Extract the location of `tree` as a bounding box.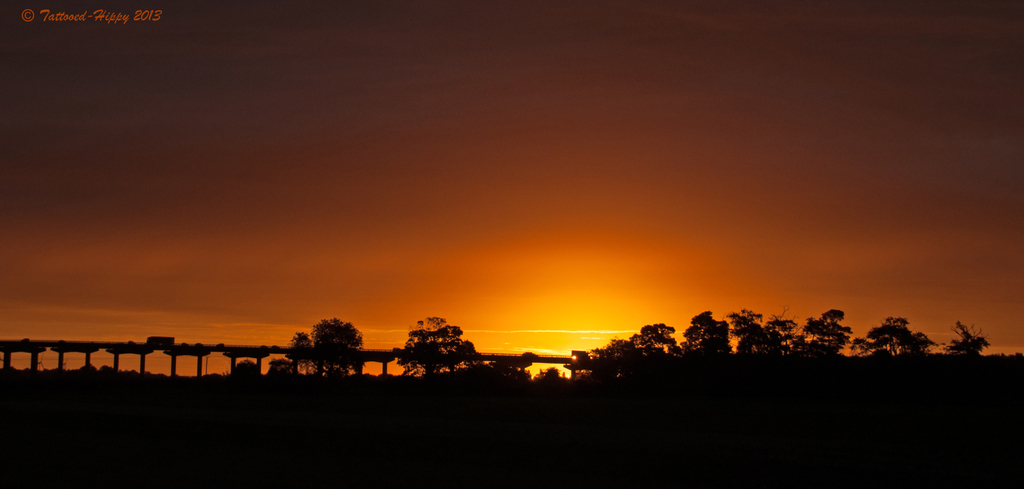
x1=585 y1=312 x2=682 y2=365.
